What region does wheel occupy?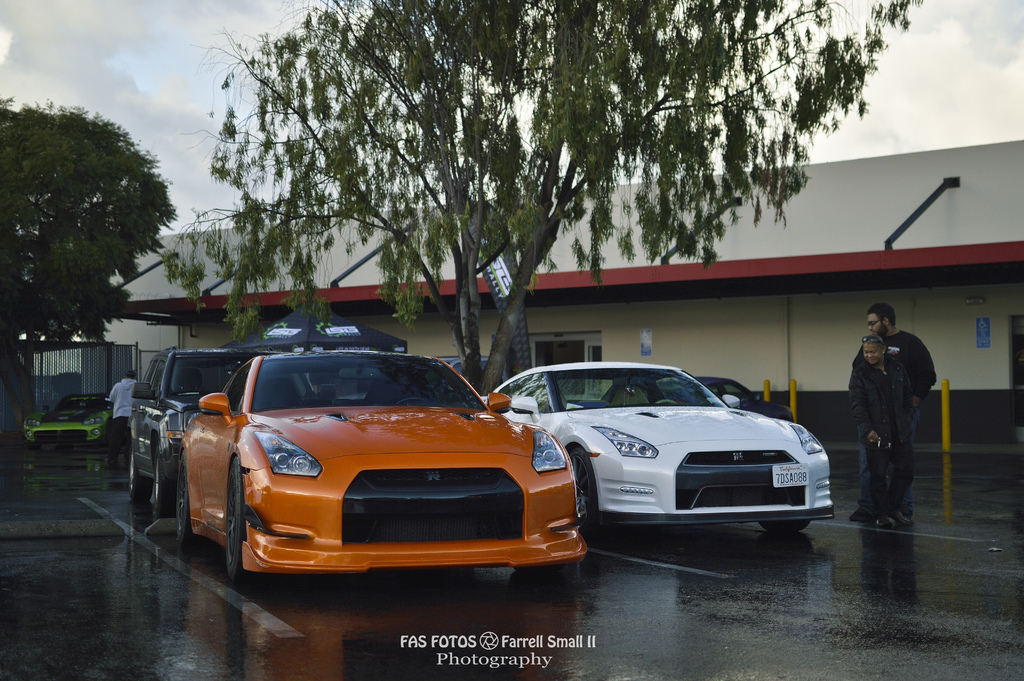
<bbox>657, 400, 678, 409</bbox>.
